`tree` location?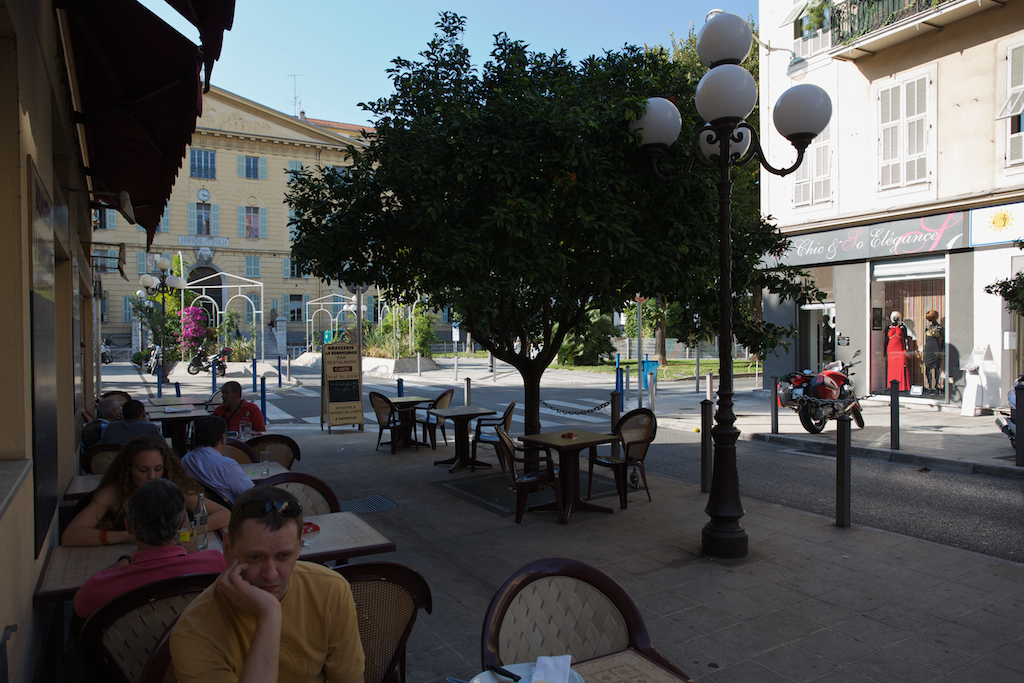
region(624, 22, 759, 365)
